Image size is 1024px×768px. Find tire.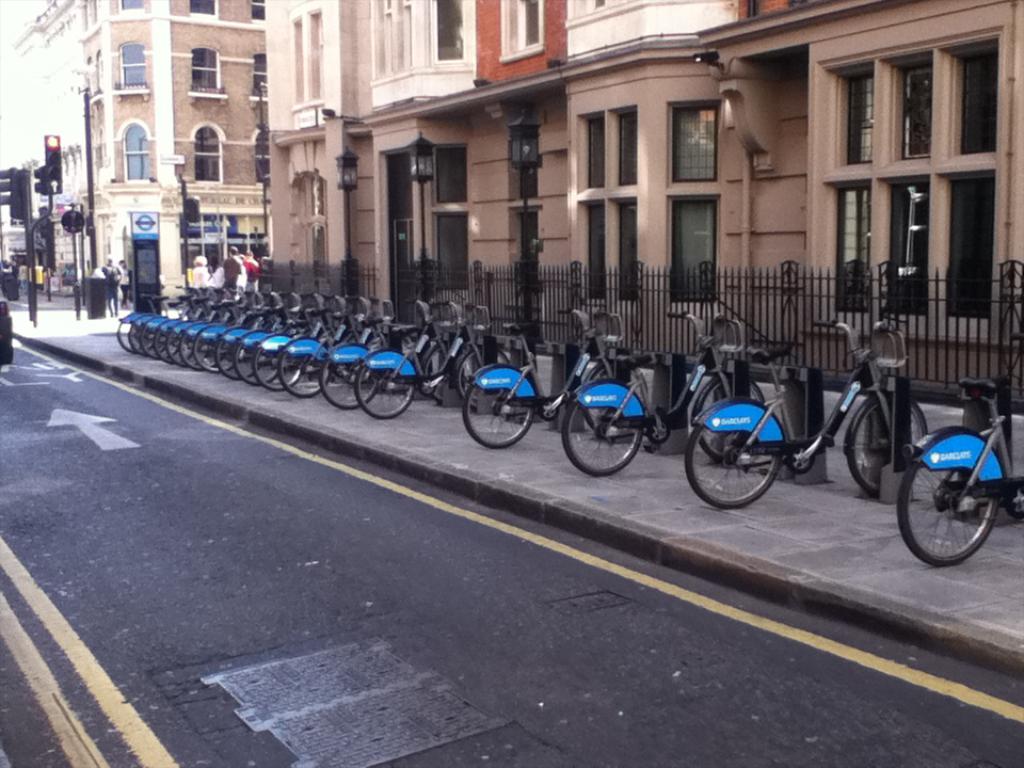
[562,400,642,477].
